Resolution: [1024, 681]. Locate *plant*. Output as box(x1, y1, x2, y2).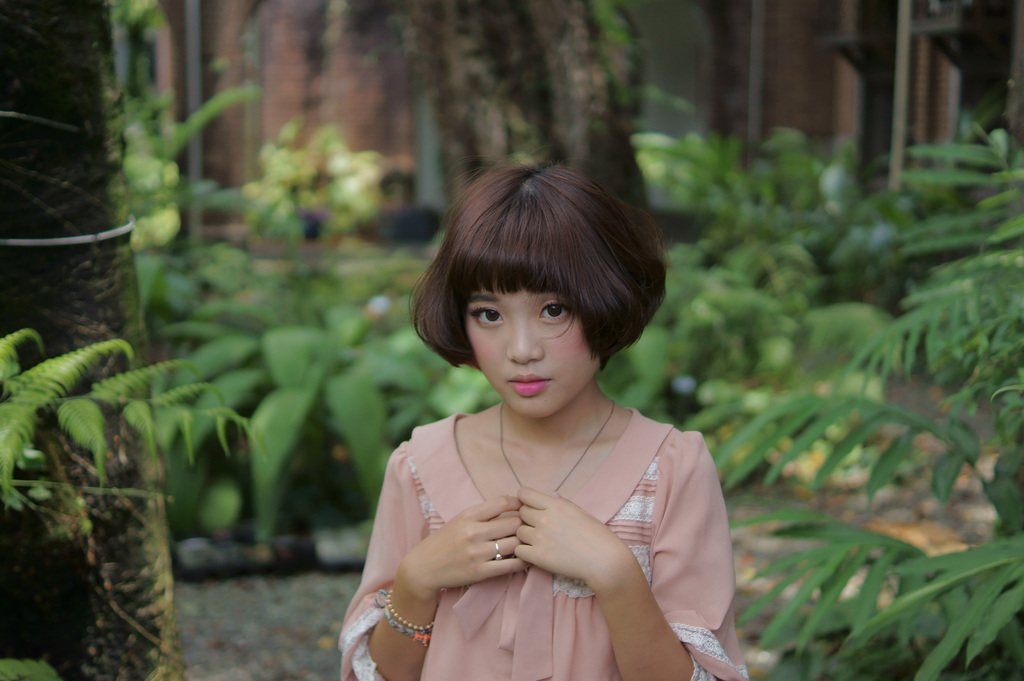
box(125, 0, 279, 272).
